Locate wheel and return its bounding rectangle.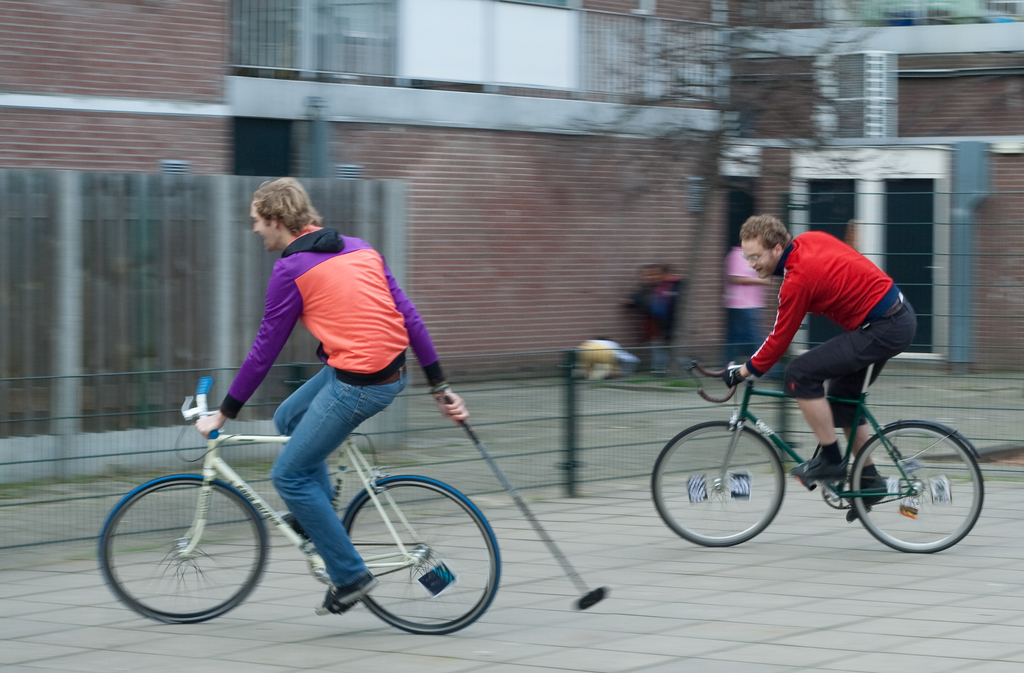
detection(341, 475, 501, 635).
